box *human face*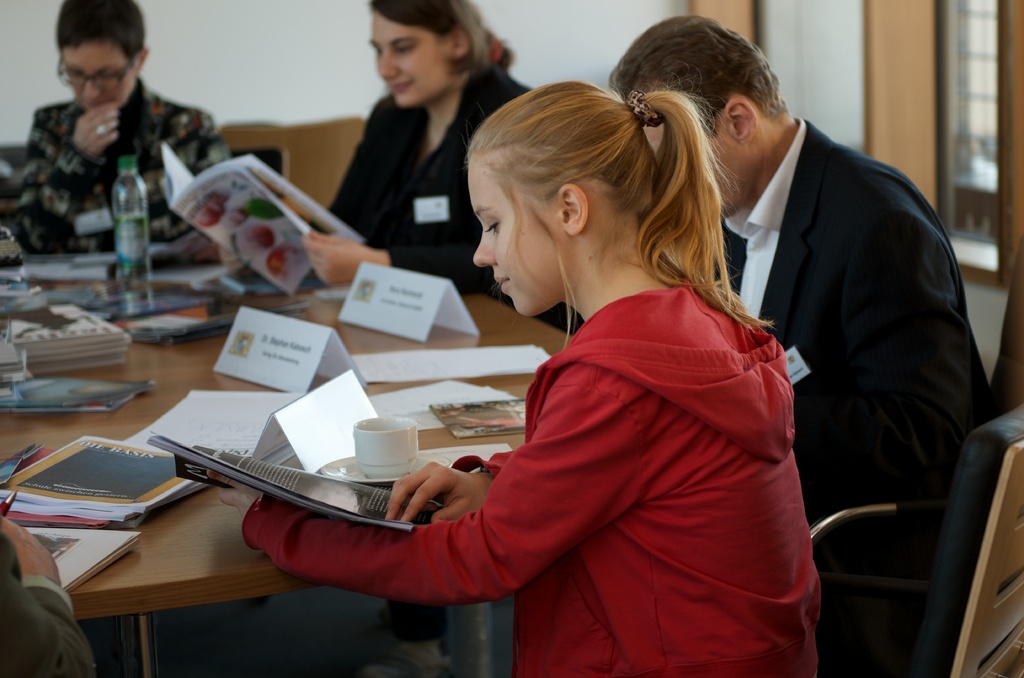
(left=468, top=155, right=566, bottom=318)
